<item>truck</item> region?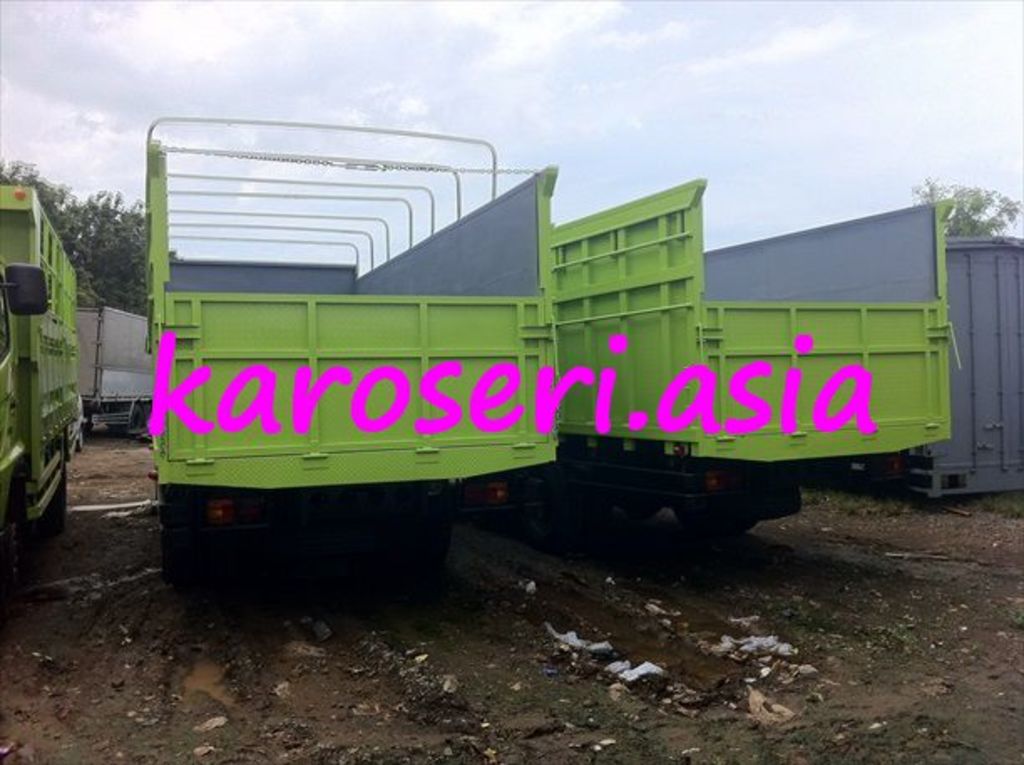
region(798, 228, 1022, 512)
